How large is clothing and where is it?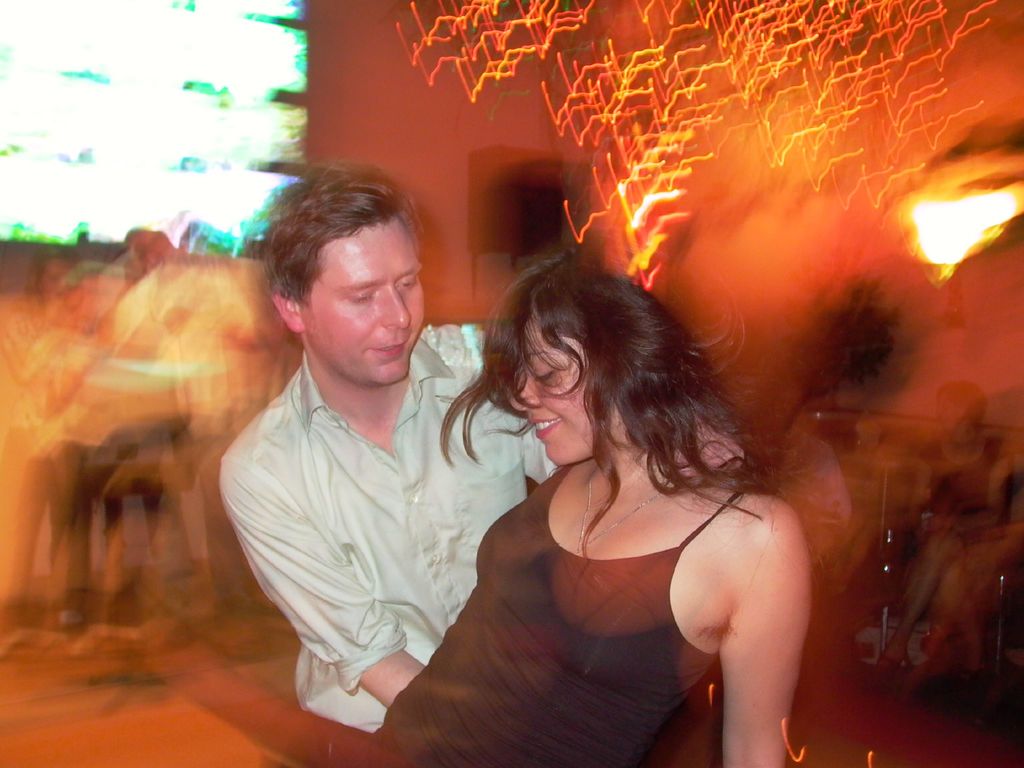
Bounding box: box(364, 487, 747, 767).
